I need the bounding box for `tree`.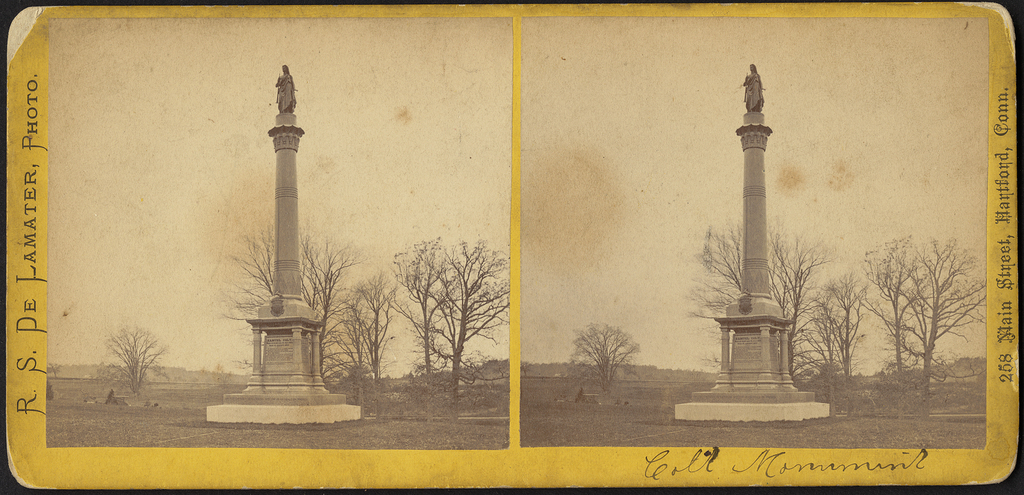
Here it is: <region>565, 319, 639, 396</region>.
